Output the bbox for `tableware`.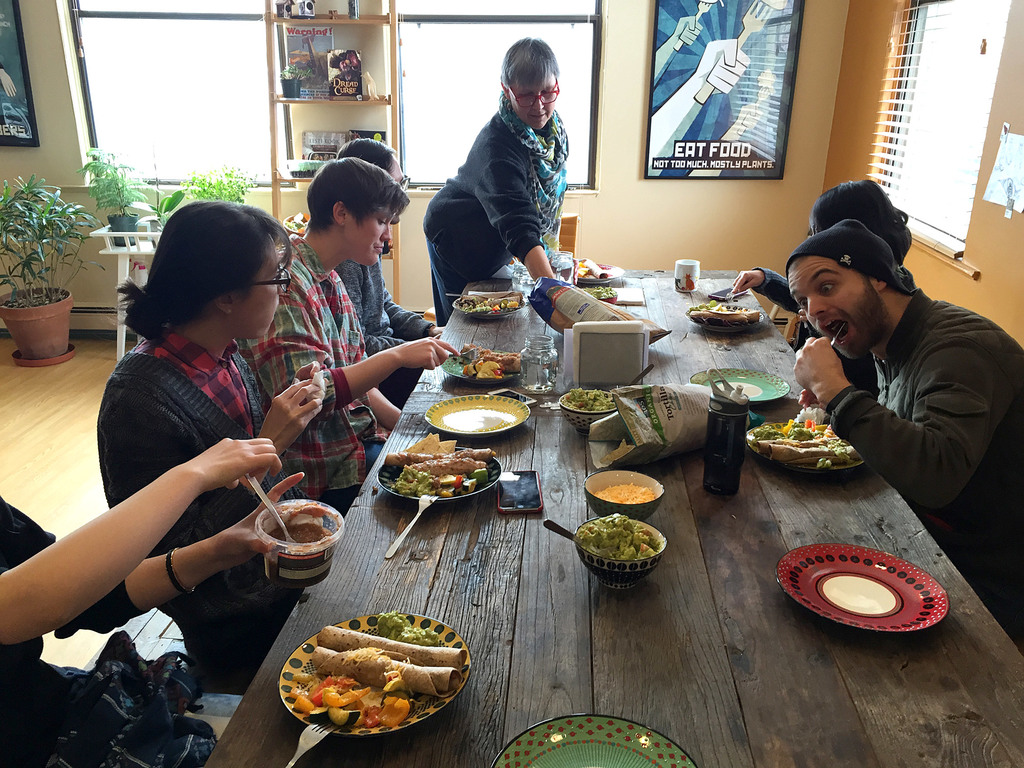
574, 513, 666, 589.
